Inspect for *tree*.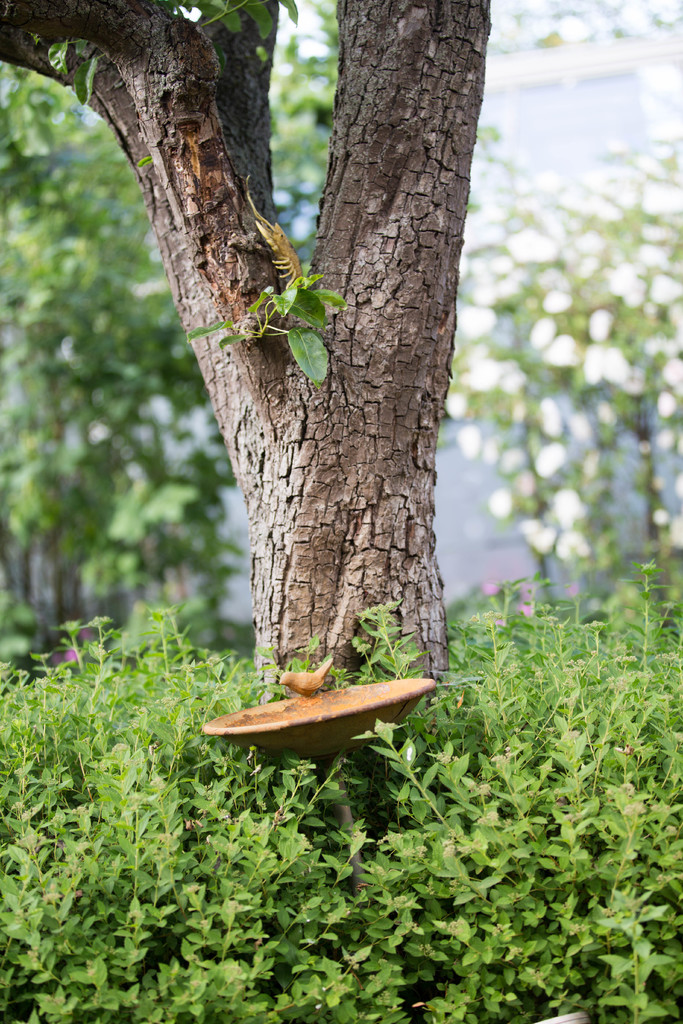
Inspection: [x1=0, y1=0, x2=501, y2=726].
